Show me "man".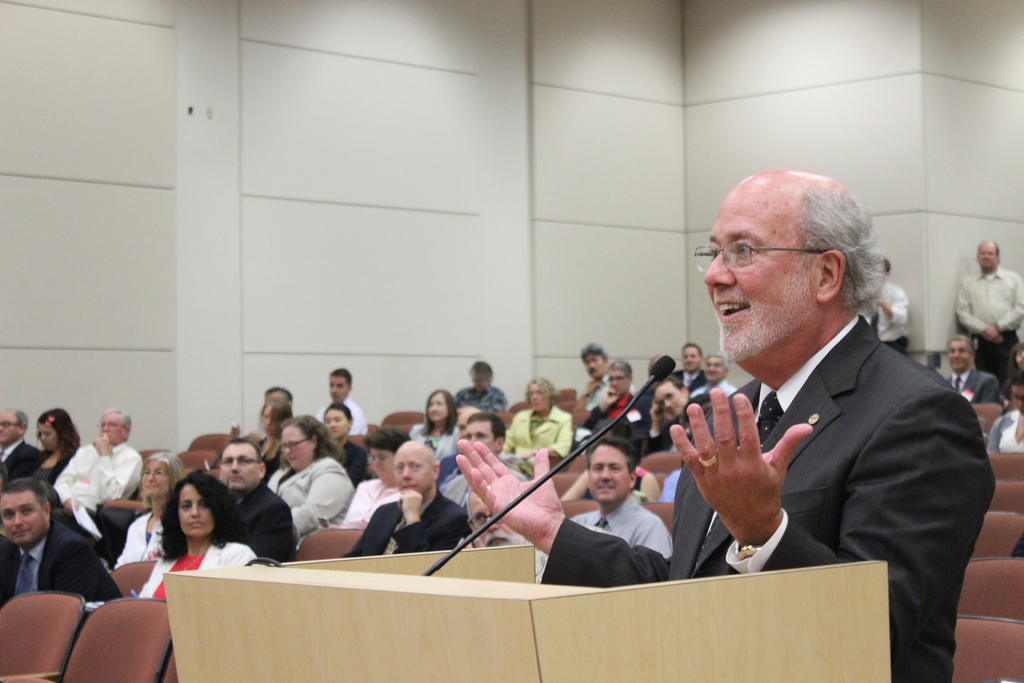
"man" is here: {"left": 447, "top": 163, "right": 998, "bottom": 682}.
